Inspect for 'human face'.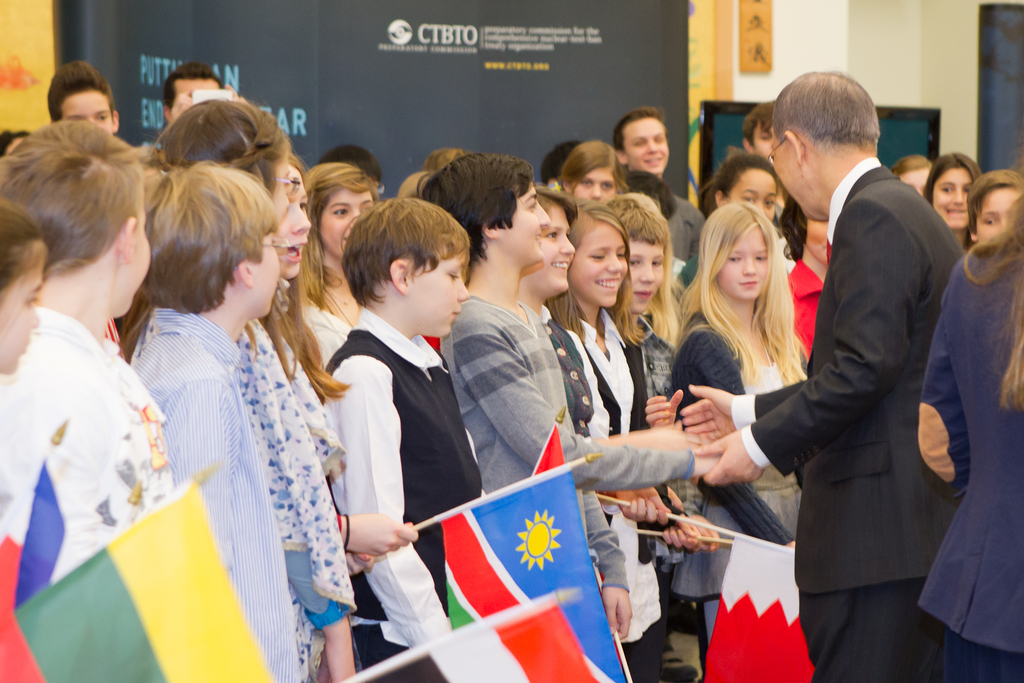
Inspection: [x1=316, y1=183, x2=375, y2=256].
